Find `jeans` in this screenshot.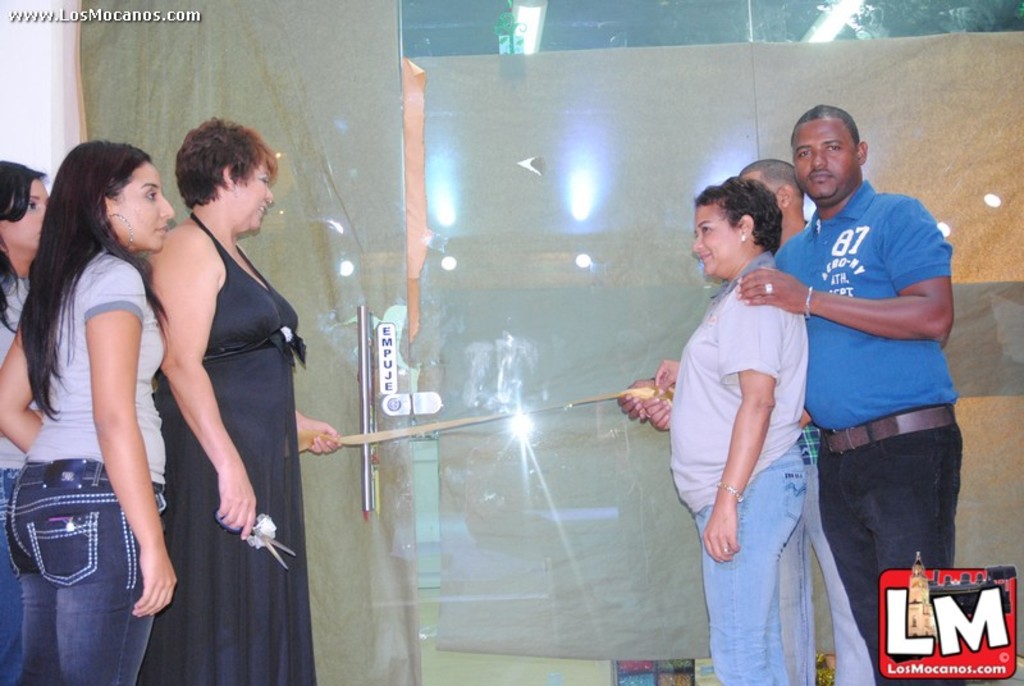
The bounding box for `jeans` is (803, 467, 874, 685).
